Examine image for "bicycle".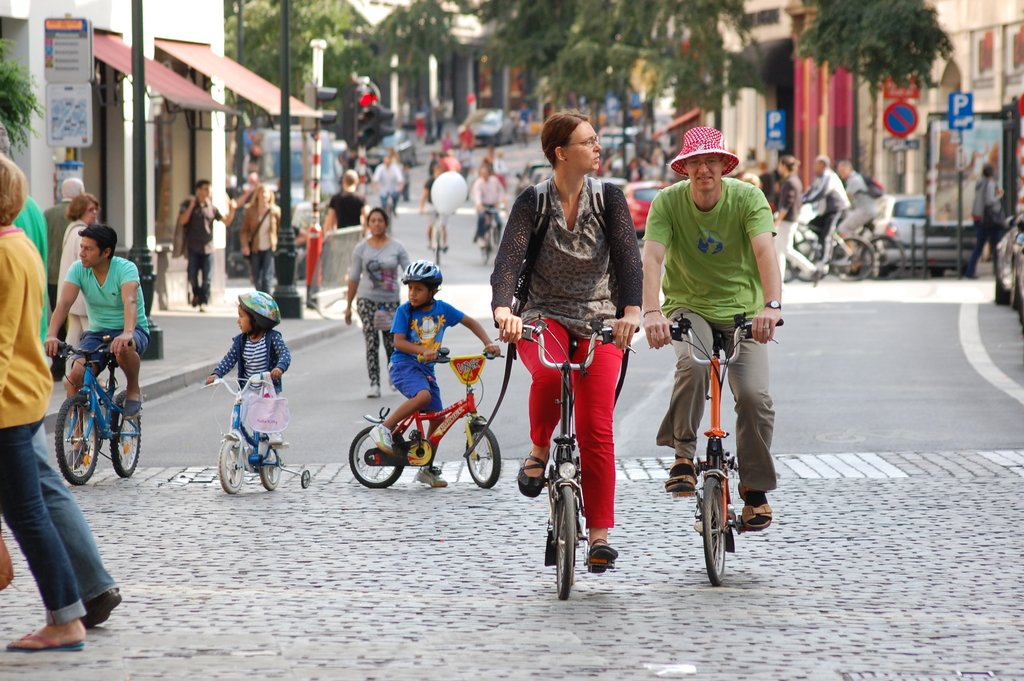
Examination result: locate(414, 204, 443, 270).
